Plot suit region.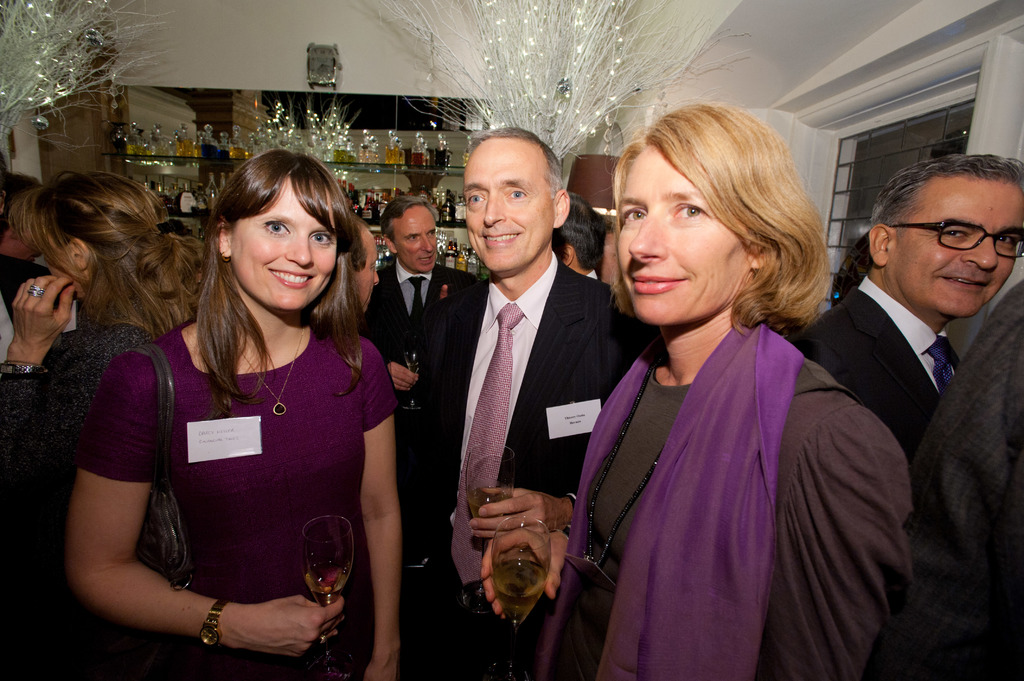
Plotted at bbox=(389, 257, 649, 680).
